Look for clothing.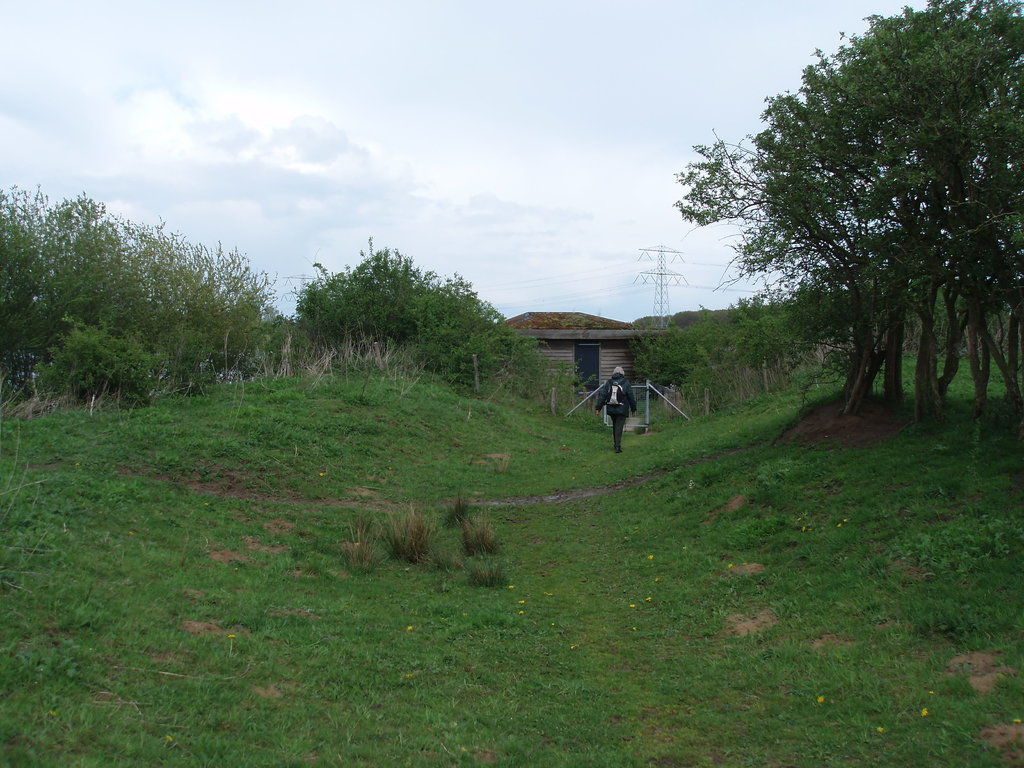
Found: (x1=591, y1=374, x2=641, y2=445).
